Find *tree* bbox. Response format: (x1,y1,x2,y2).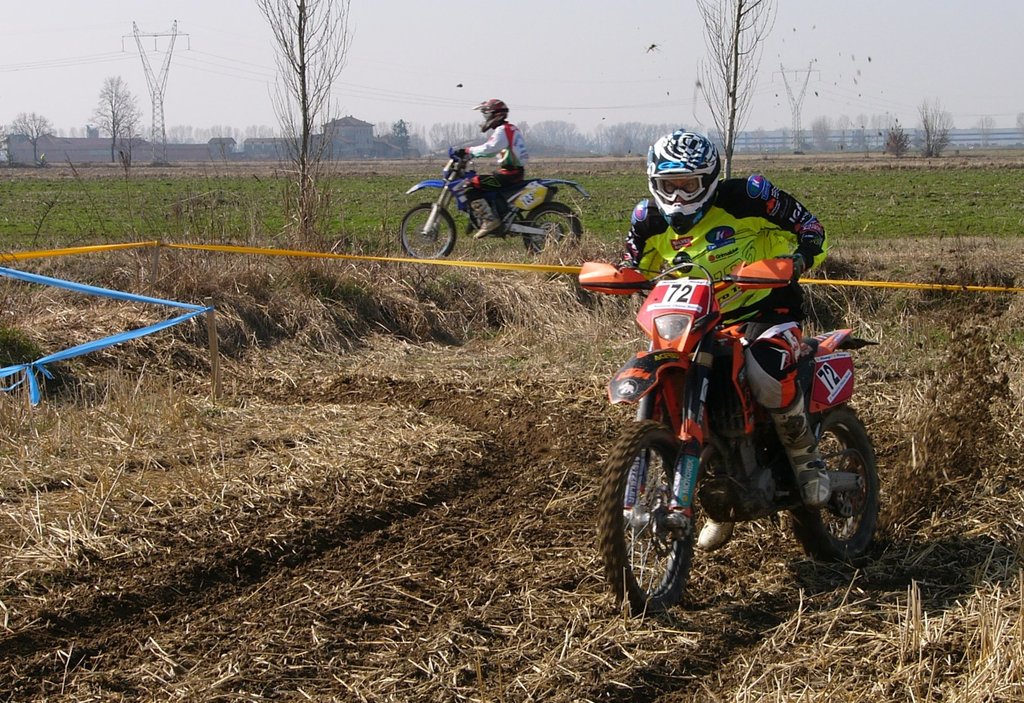
(868,109,886,157).
